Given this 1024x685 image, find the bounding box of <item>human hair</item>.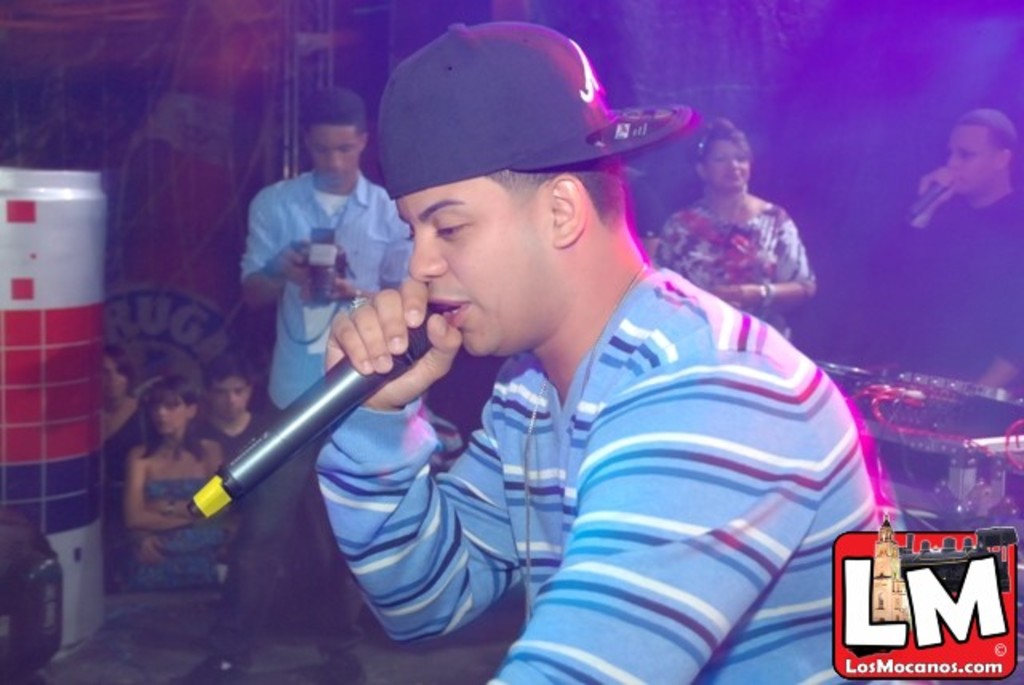
left=138, top=371, right=206, bottom=461.
